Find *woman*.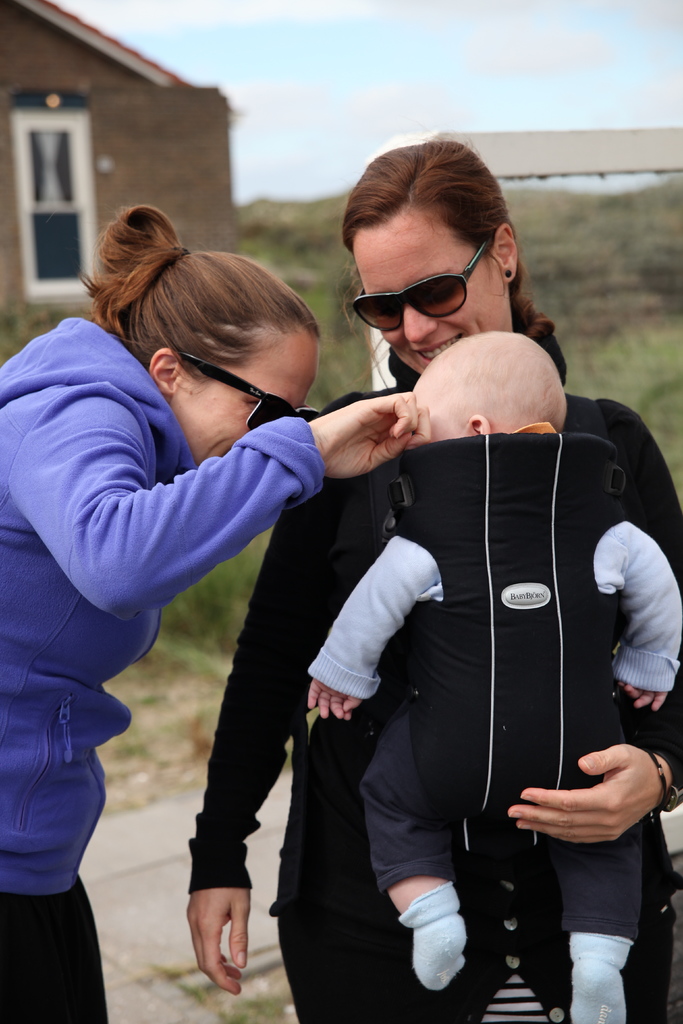
[183, 123, 682, 1023].
